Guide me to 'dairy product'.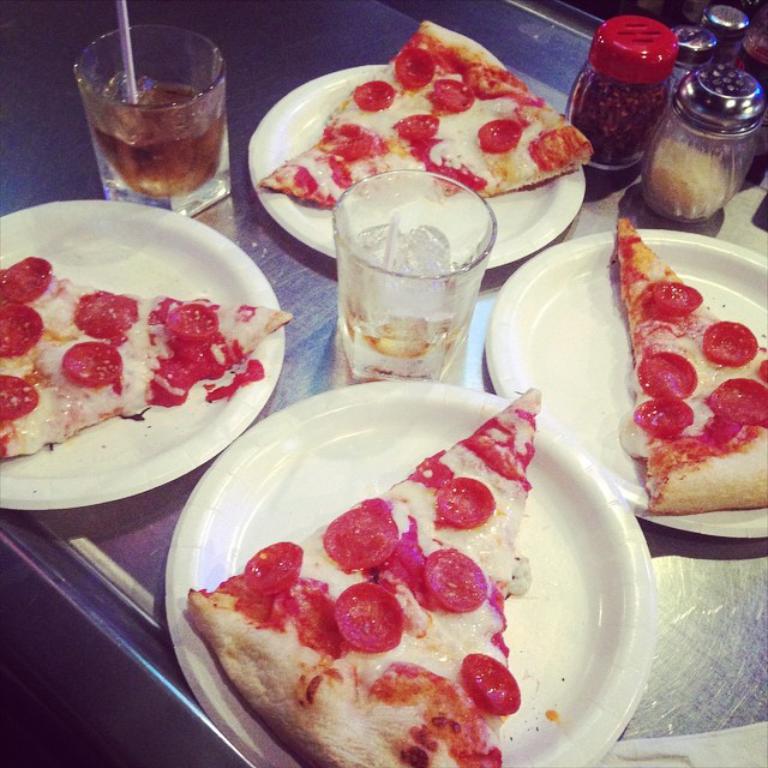
Guidance: box(251, 16, 593, 184).
